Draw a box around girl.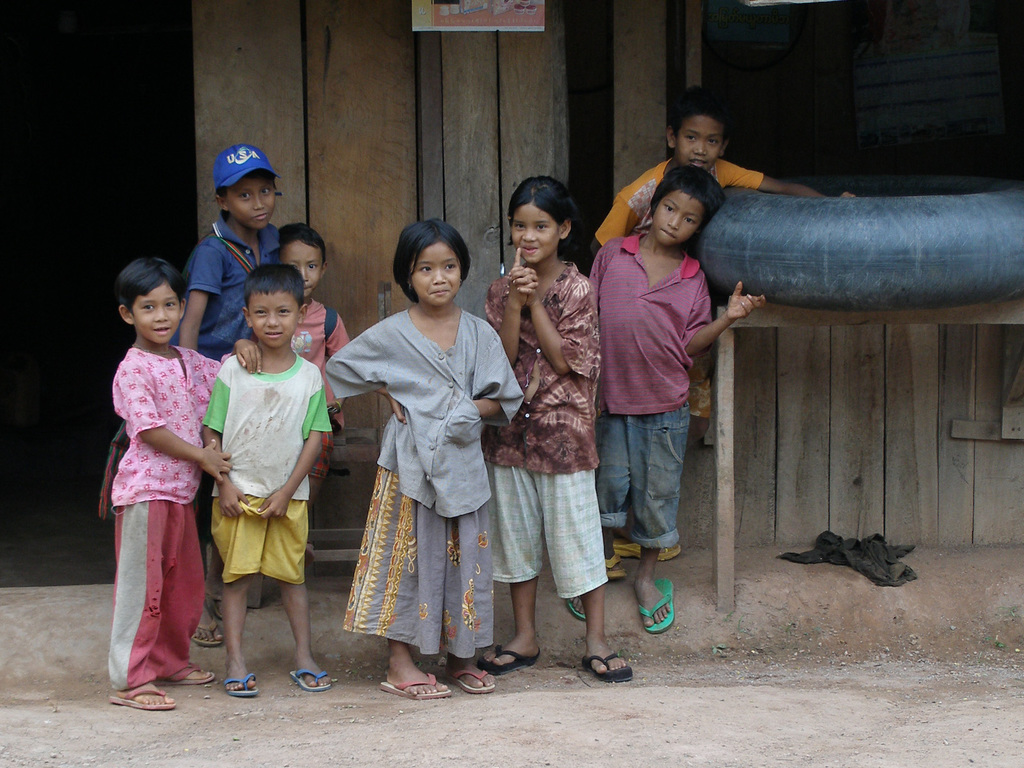
(108,254,261,710).
